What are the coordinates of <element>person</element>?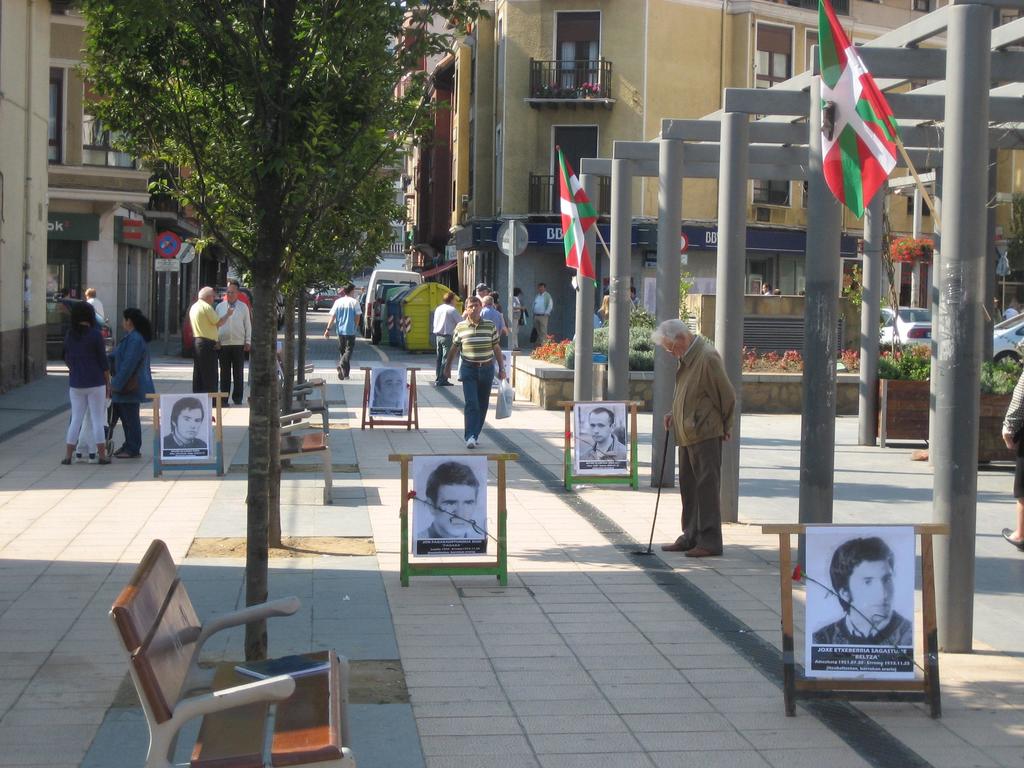
[x1=323, y1=285, x2=364, y2=381].
